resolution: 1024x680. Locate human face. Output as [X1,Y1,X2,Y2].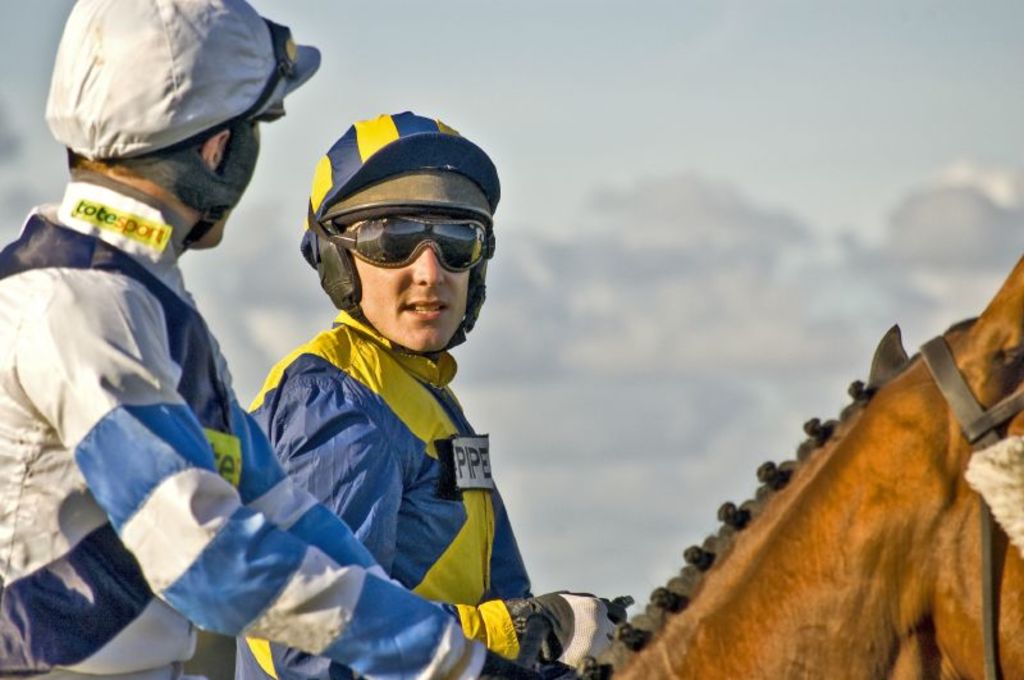
[355,209,468,352].
